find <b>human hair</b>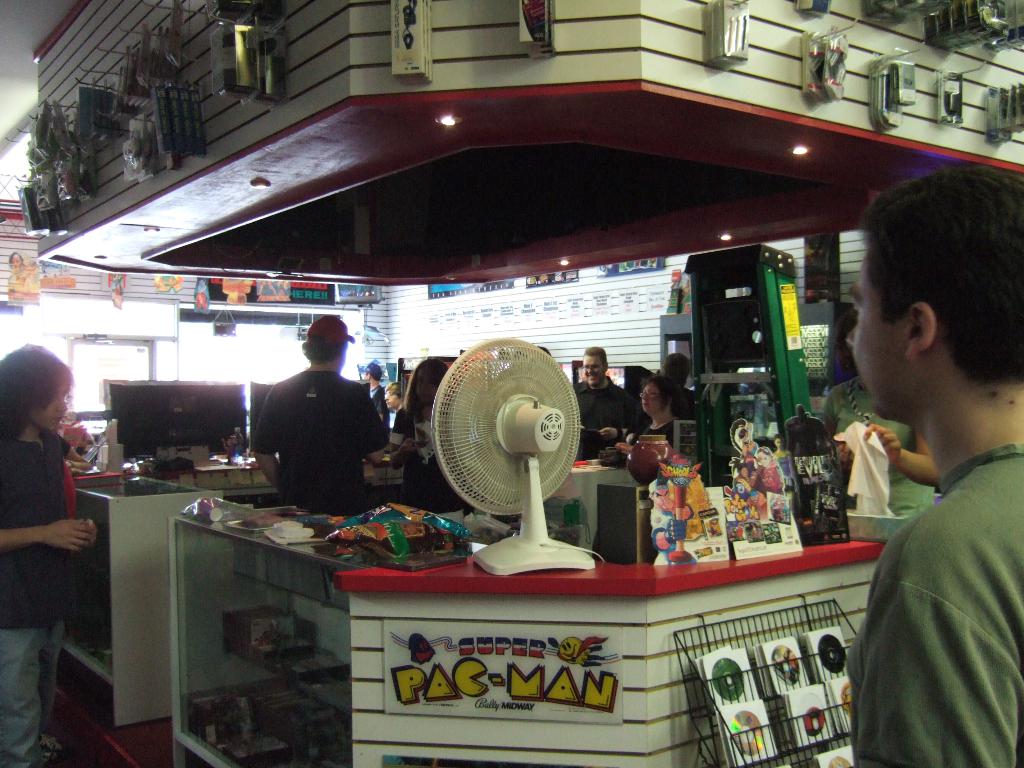
(301,332,344,361)
